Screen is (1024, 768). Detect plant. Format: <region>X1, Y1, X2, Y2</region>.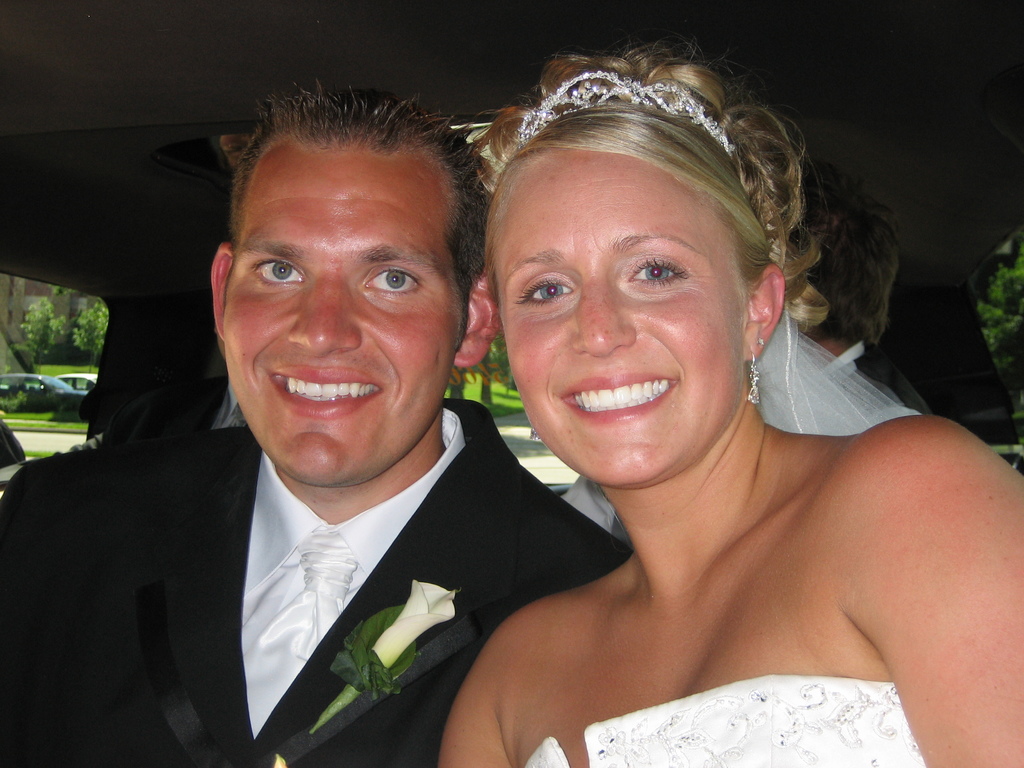
<region>1, 352, 92, 435</region>.
